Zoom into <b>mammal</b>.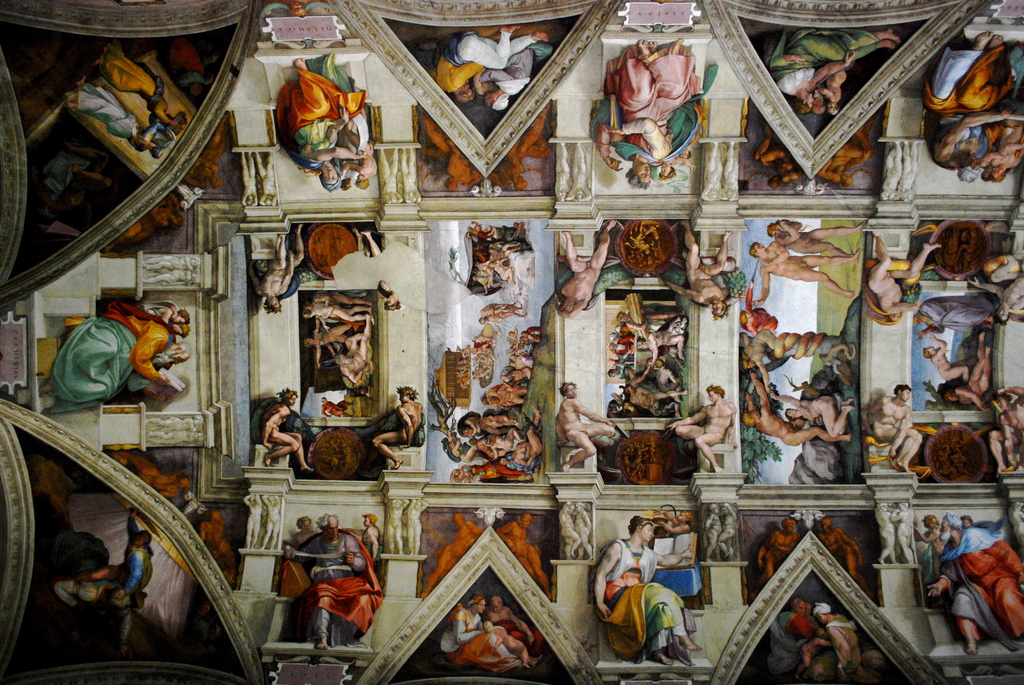
Zoom target: bbox=[187, 112, 230, 187].
